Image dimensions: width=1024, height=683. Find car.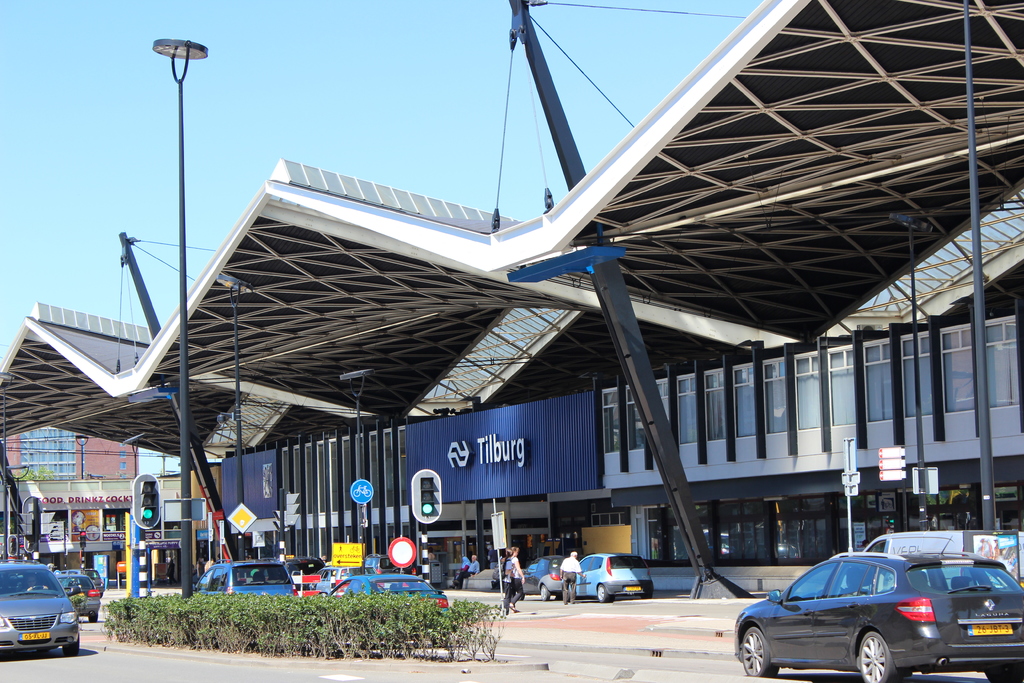
bbox=(58, 572, 105, 621).
